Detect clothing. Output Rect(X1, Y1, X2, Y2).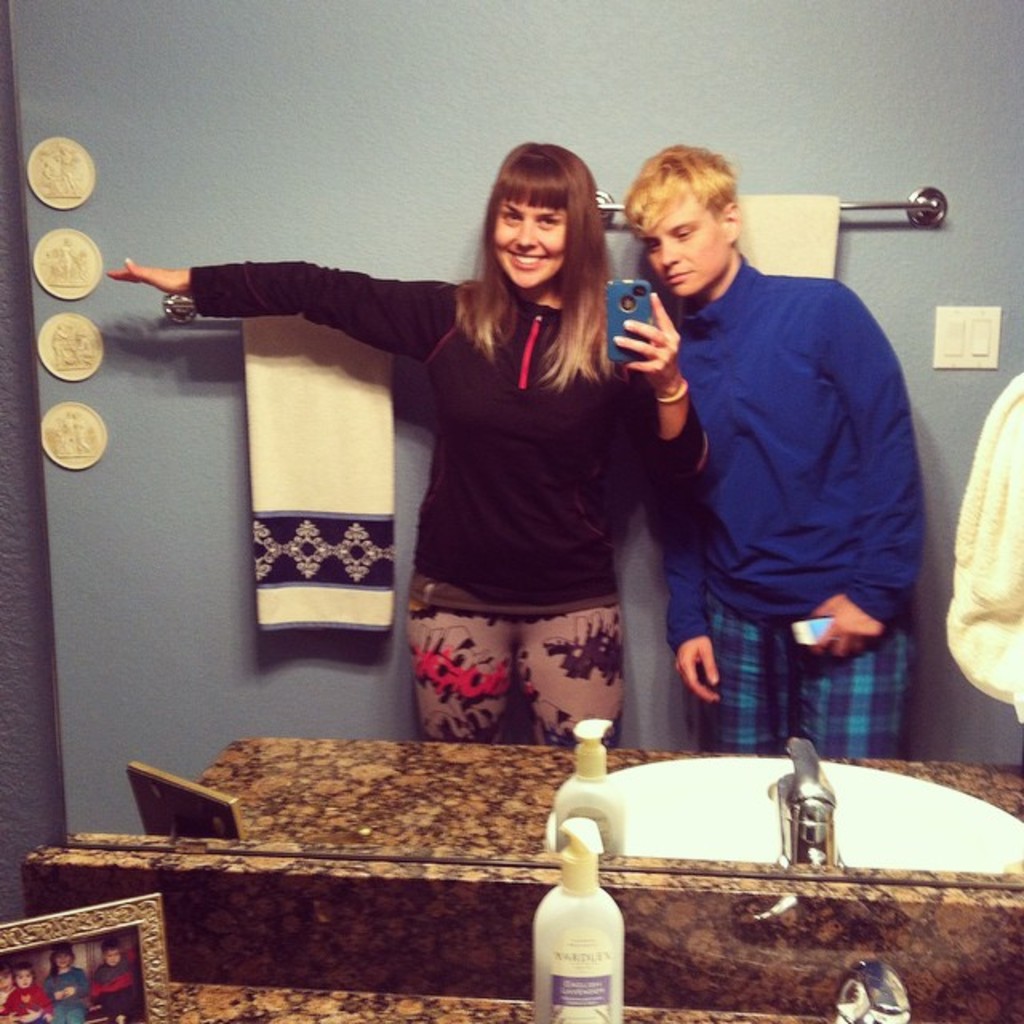
Rect(619, 186, 928, 776).
